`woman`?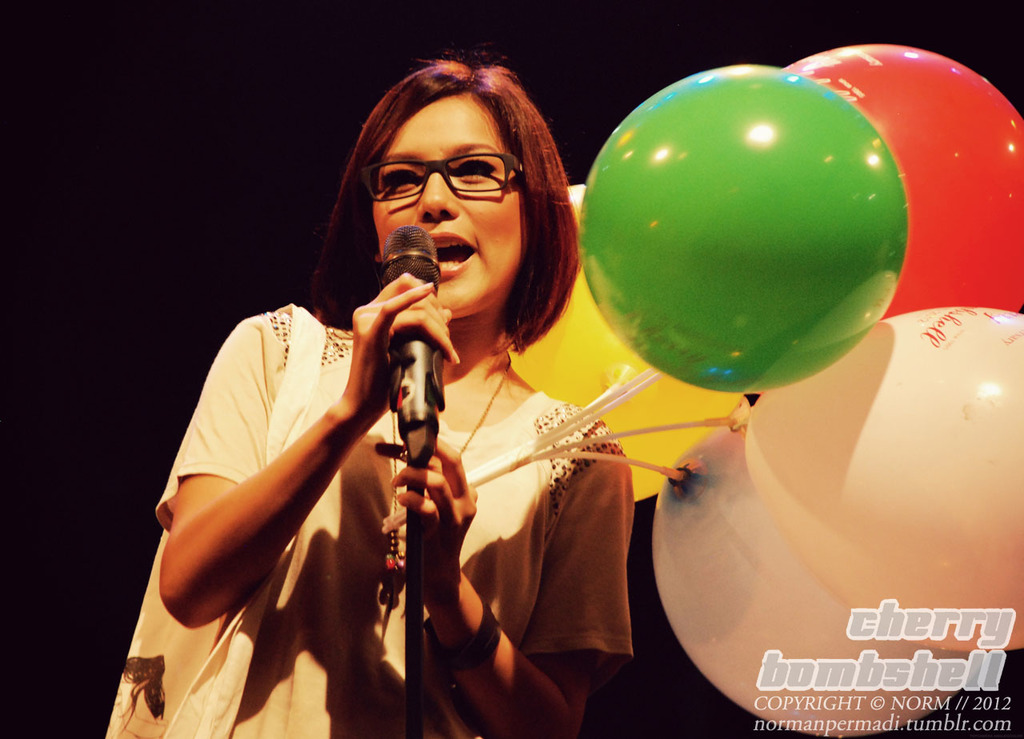
(left=160, top=74, right=611, bottom=738)
